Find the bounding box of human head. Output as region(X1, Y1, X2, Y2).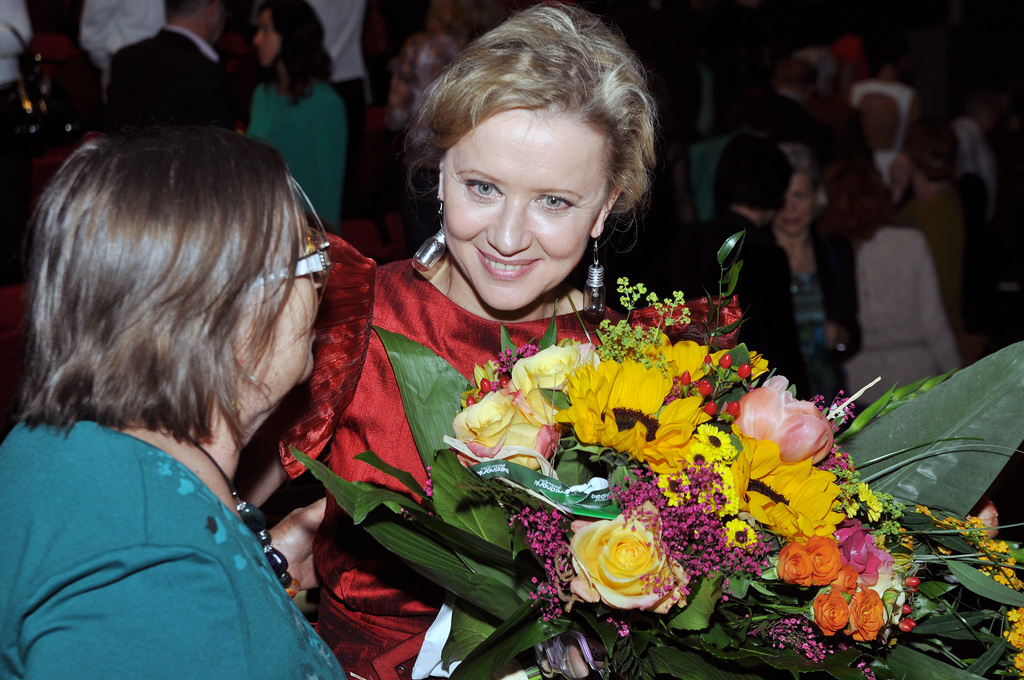
region(712, 135, 793, 225).
